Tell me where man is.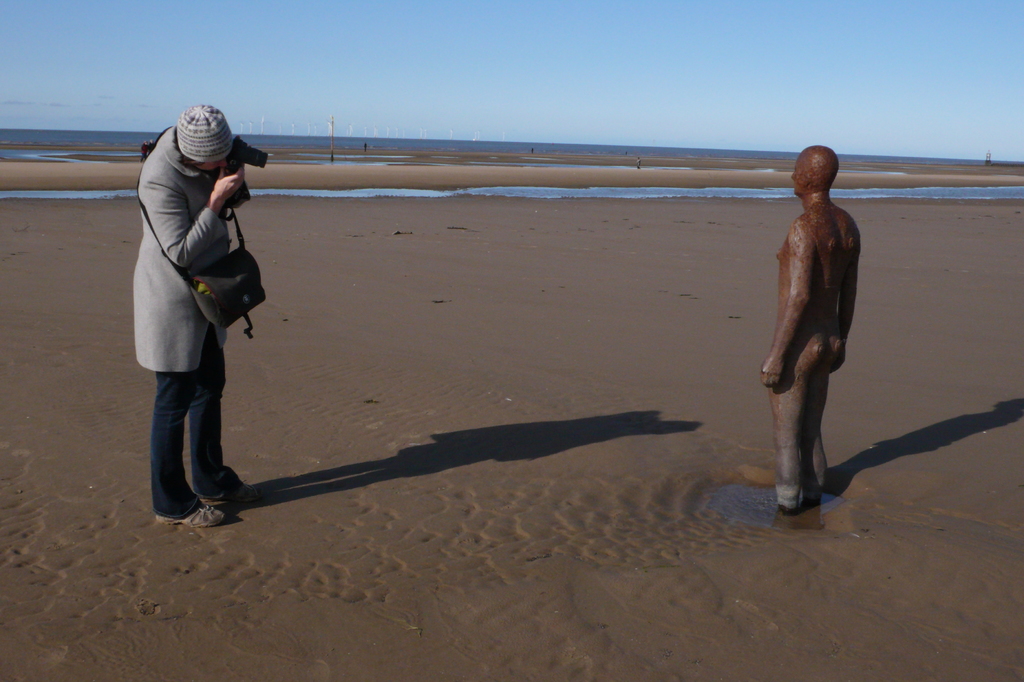
man is at 128,85,276,527.
